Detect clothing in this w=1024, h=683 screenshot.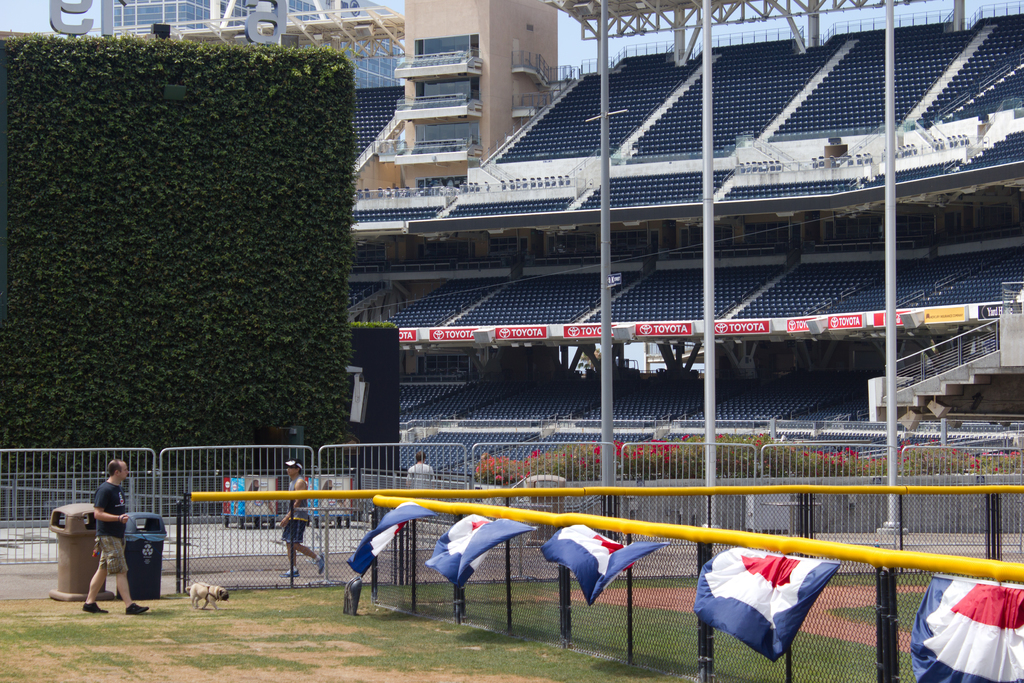
Detection: 346/504/434/577.
